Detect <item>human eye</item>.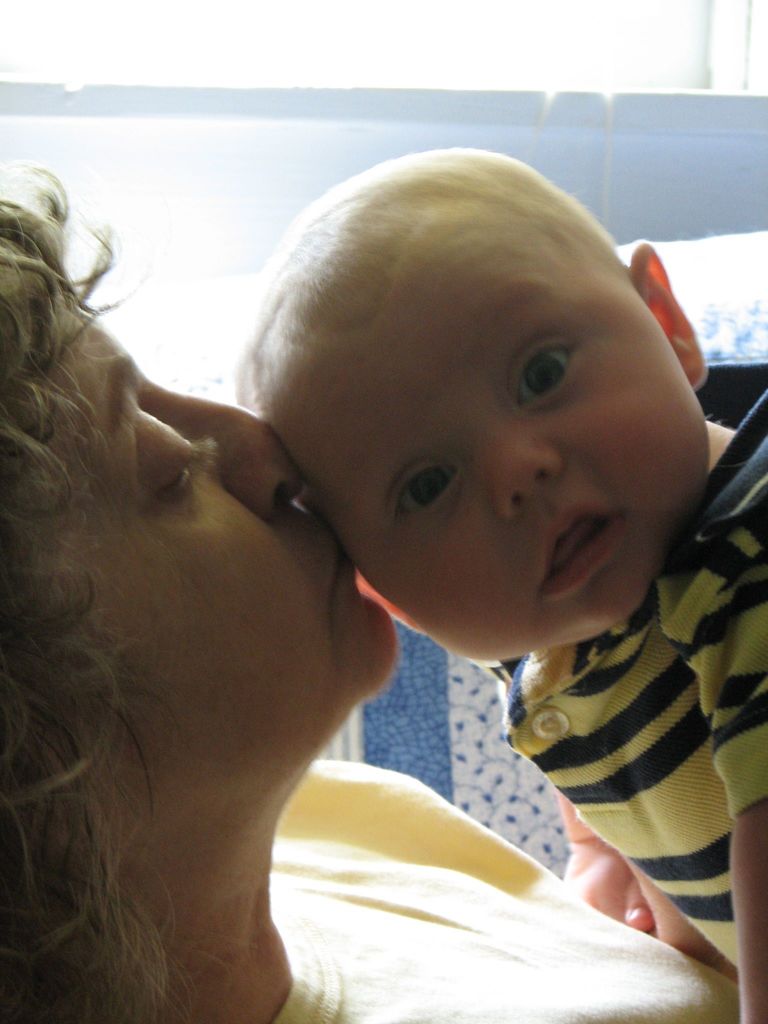
Detected at [left=394, top=464, right=465, bottom=534].
